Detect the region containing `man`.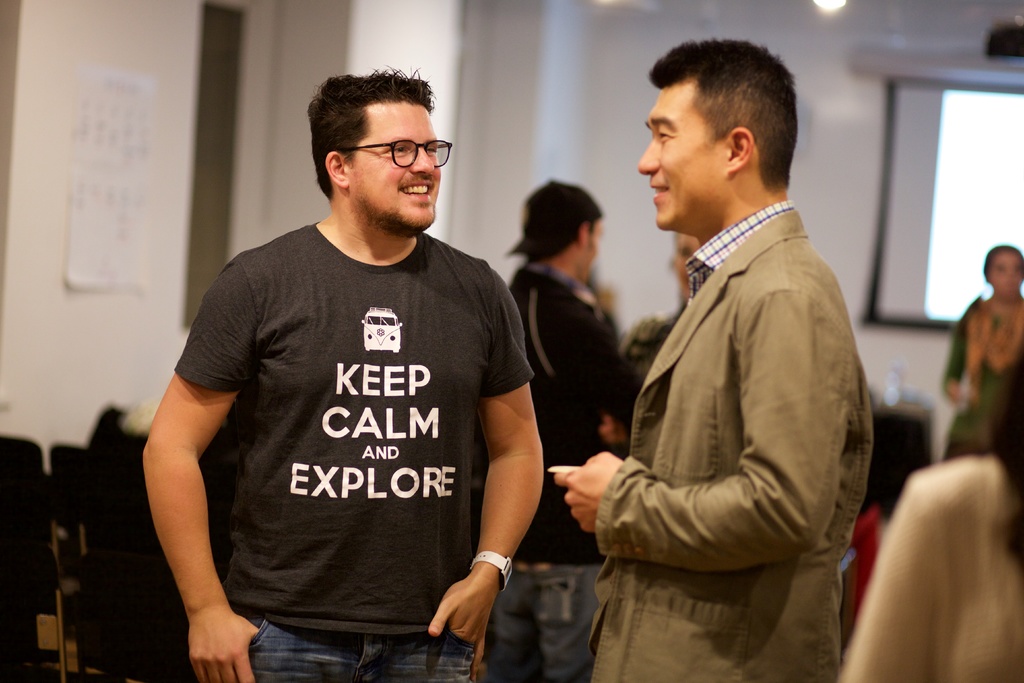
143, 63, 548, 682.
